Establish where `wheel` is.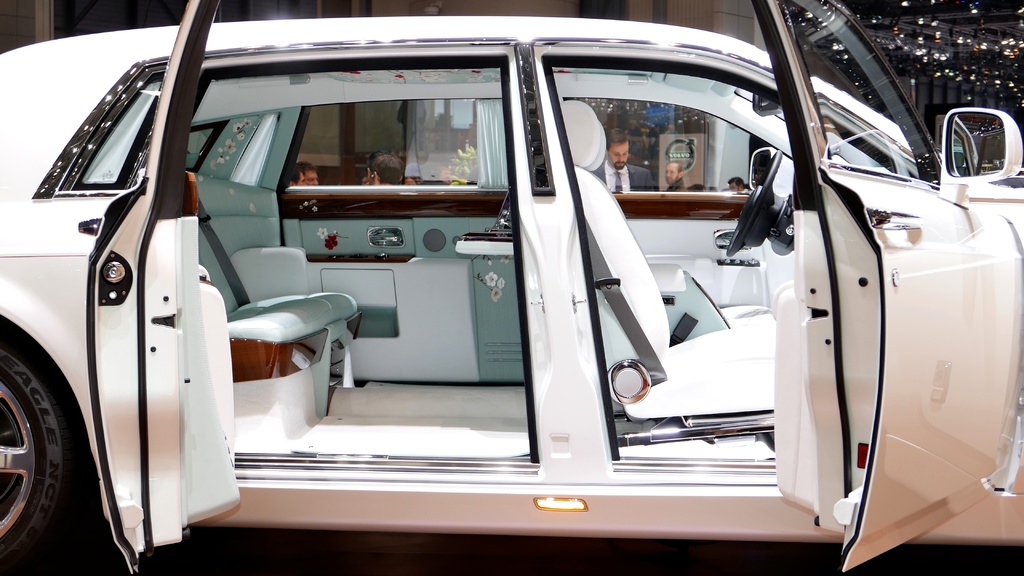
Established at <region>0, 328, 74, 554</region>.
